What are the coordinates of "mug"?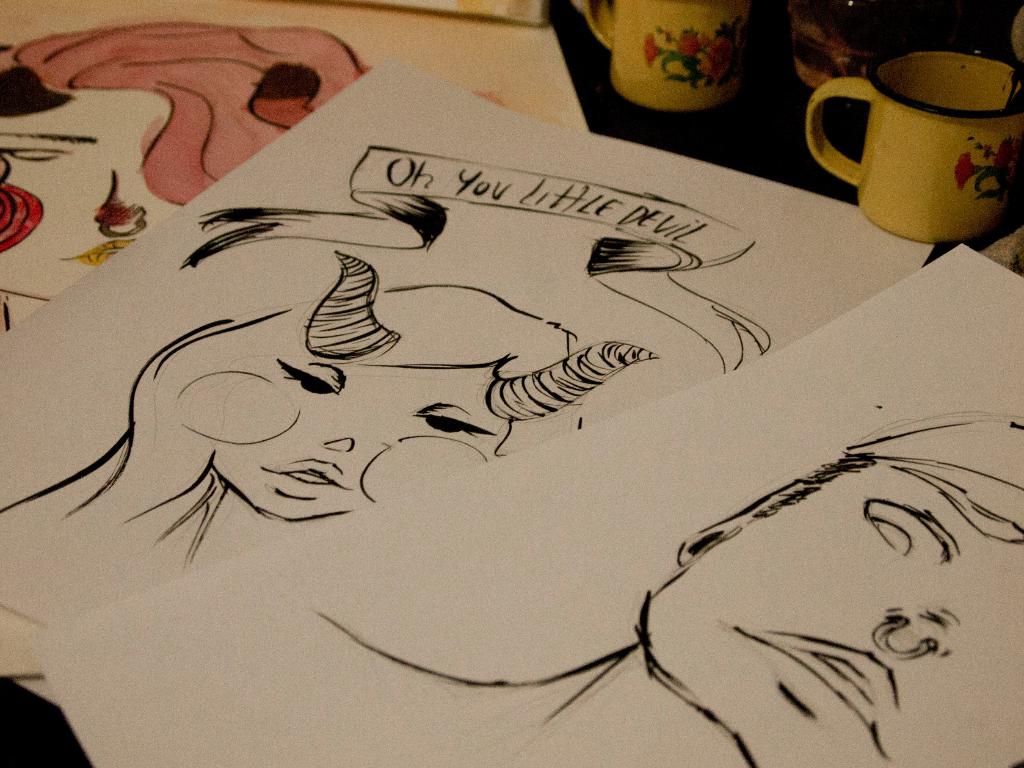
bbox=(580, 0, 756, 112).
